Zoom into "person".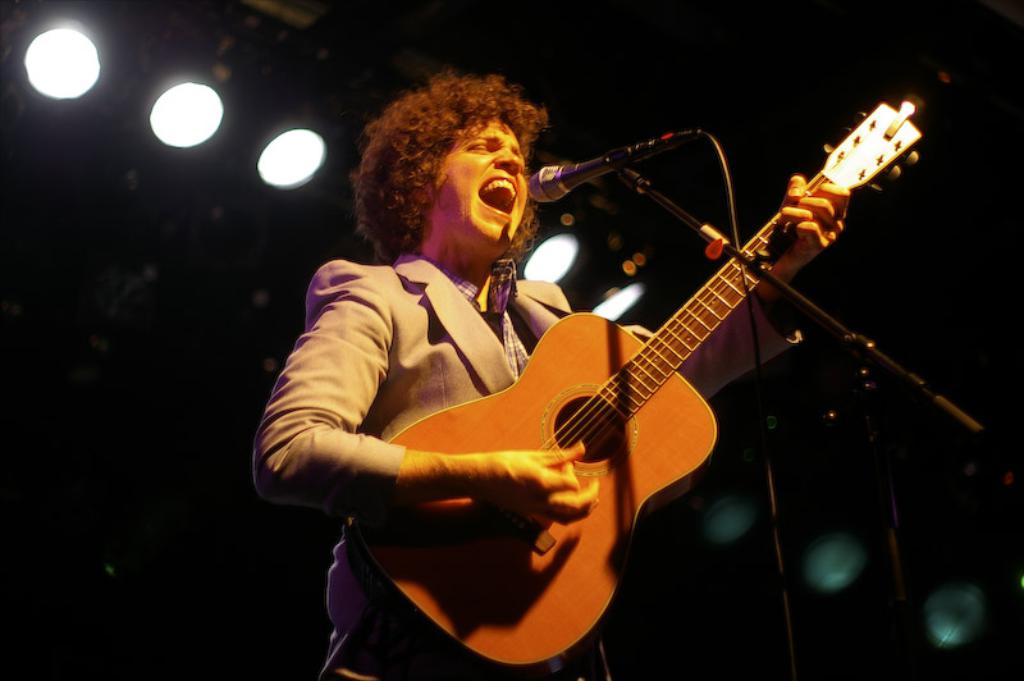
Zoom target: bbox=(251, 67, 854, 680).
